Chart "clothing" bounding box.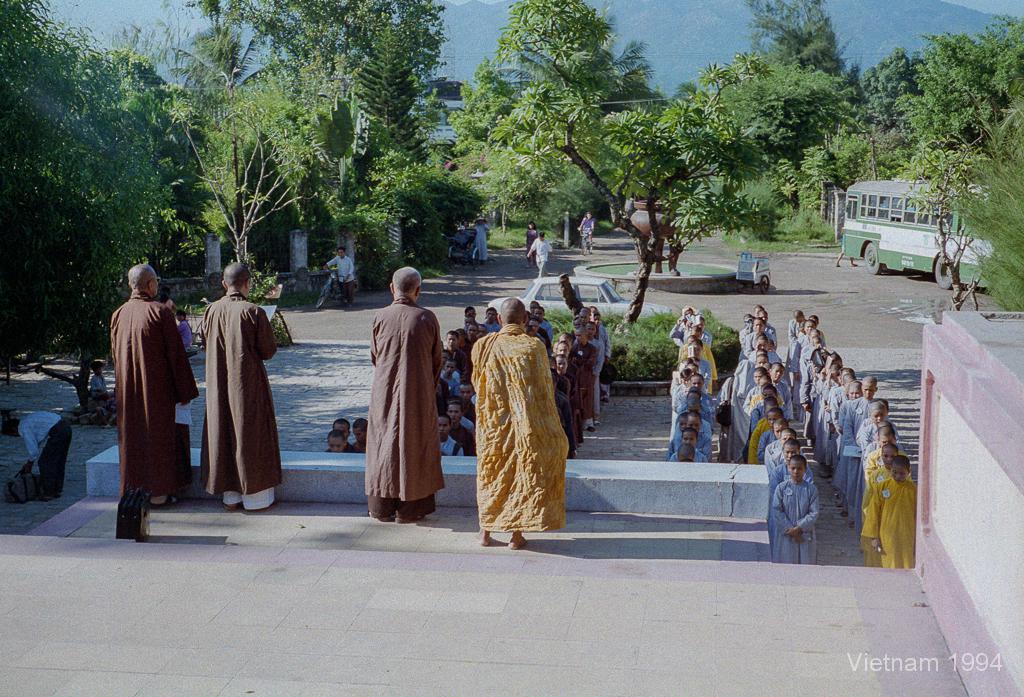
Charted: [left=529, top=235, right=545, bottom=278].
